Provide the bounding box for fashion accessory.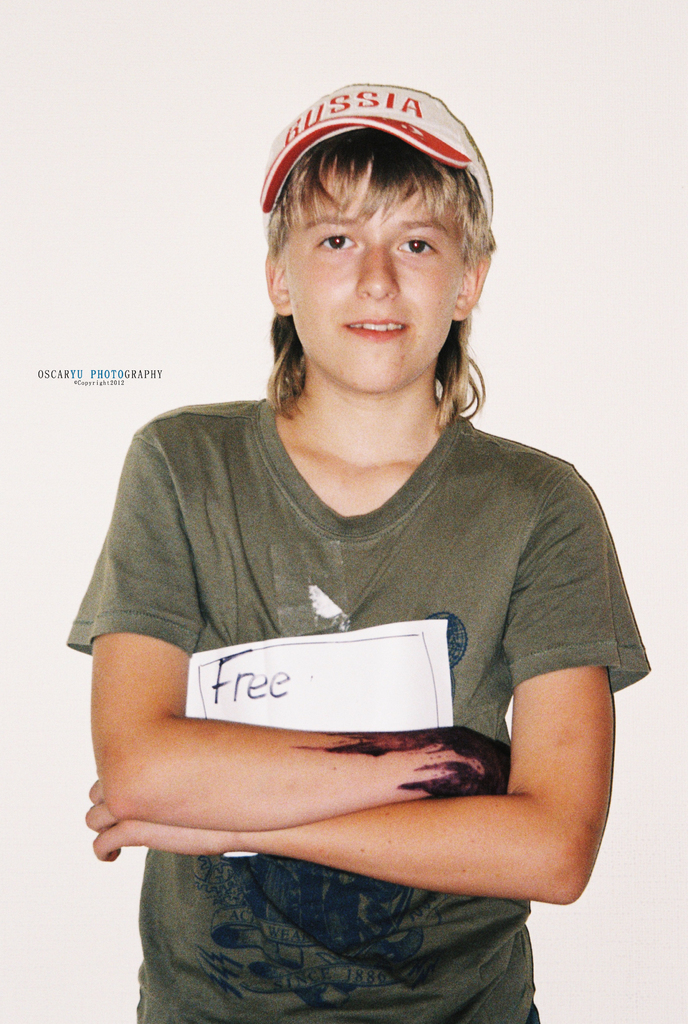
region(258, 80, 494, 223).
